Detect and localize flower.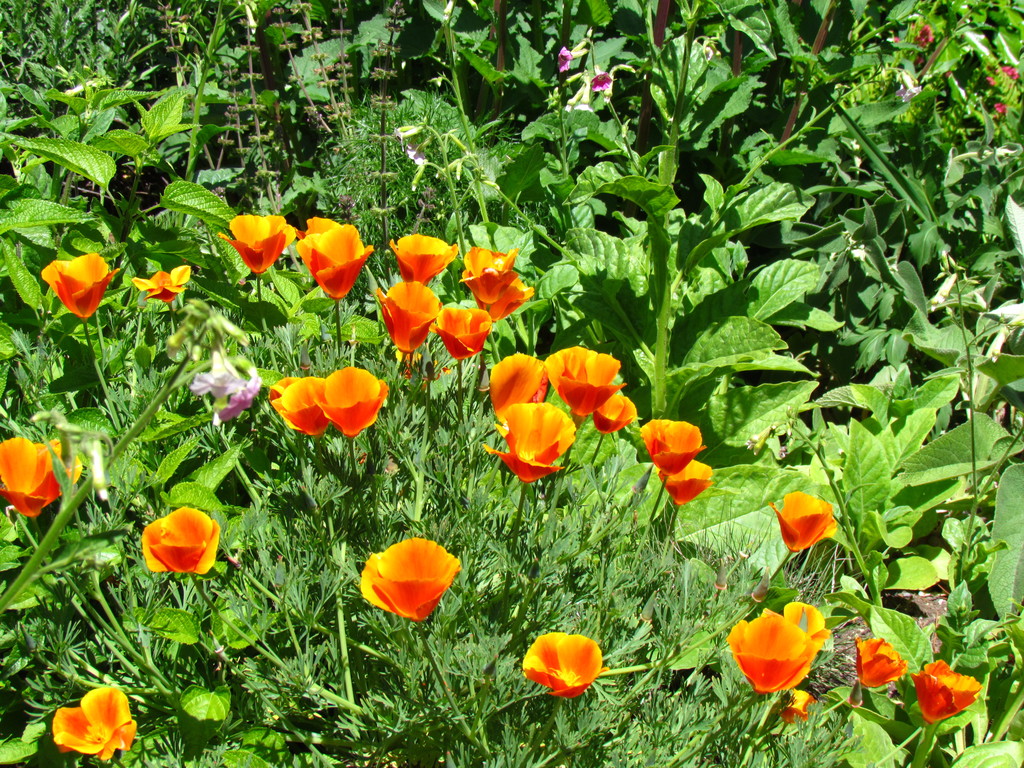
Localized at pyautogui.locateOnScreen(520, 633, 607, 698).
